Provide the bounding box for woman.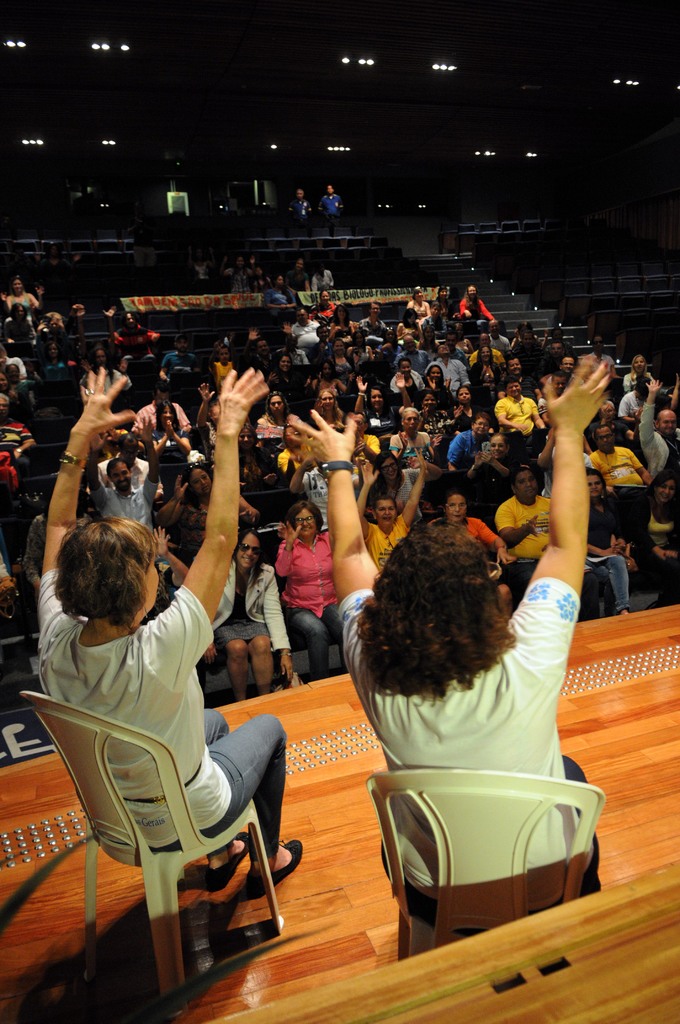
x1=324, y1=335, x2=360, y2=393.
